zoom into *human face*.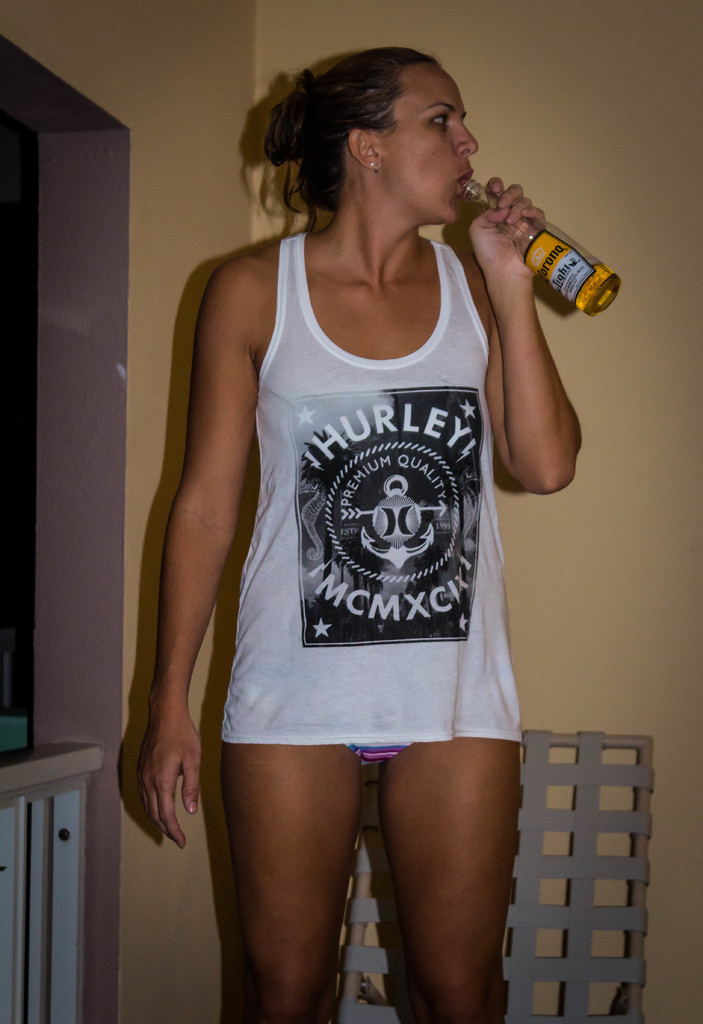
Zoom target: 383/60/485/227.
